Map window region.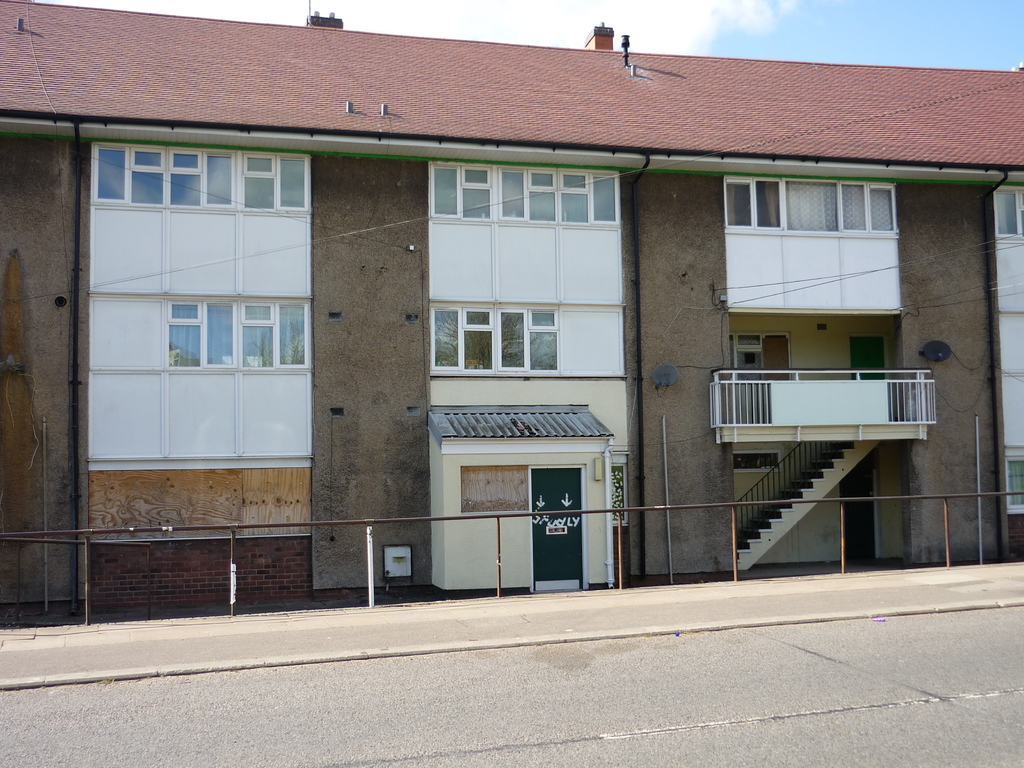
Mapped to crop(242, 148, 276, 209).
